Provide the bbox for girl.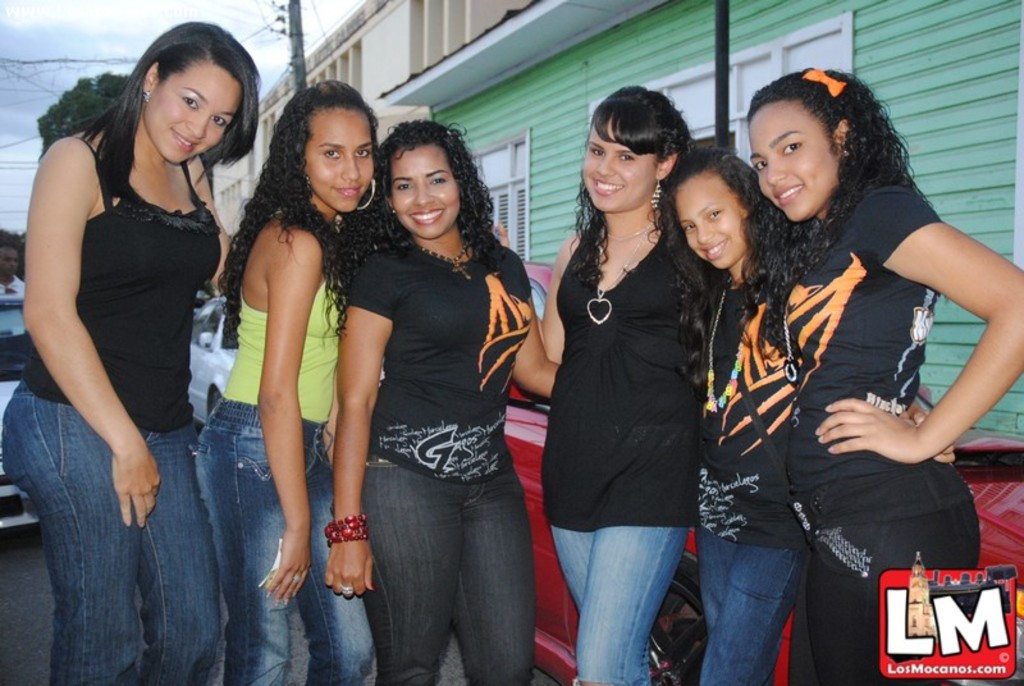
box(10, 26, 238, 676).
